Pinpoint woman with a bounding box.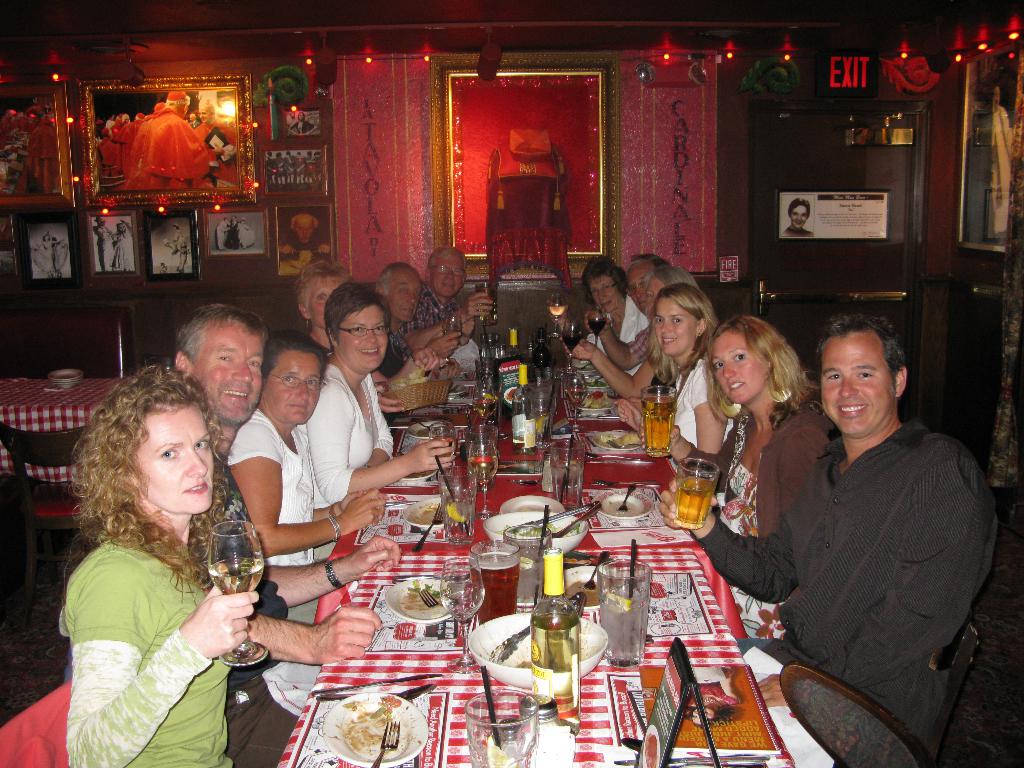
bbox(111, 221, 132, 271).
